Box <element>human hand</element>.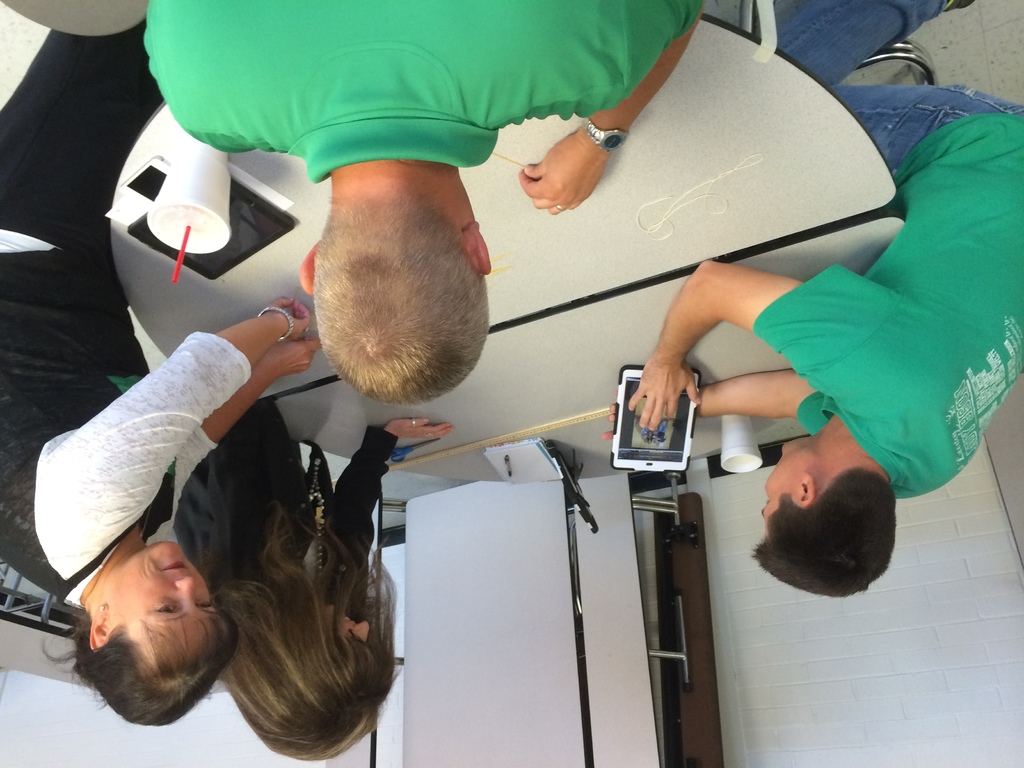
386, 414, 460, 444.
